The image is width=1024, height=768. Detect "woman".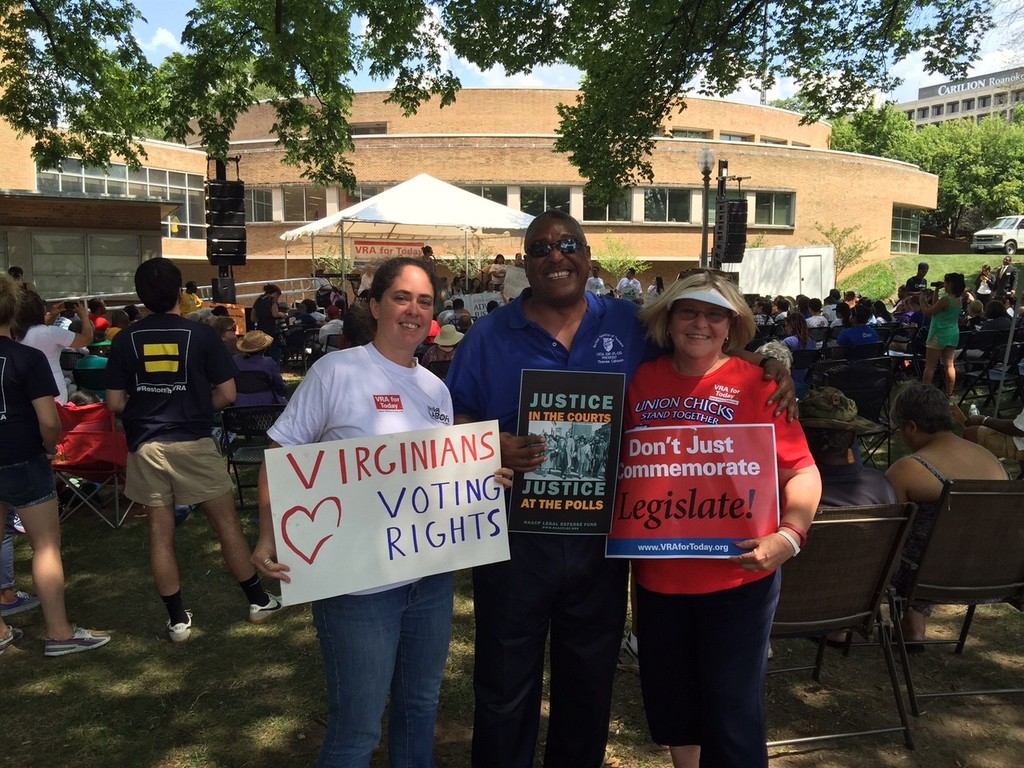
Detection: [left=918, top=268, right=966, bottom=414].
